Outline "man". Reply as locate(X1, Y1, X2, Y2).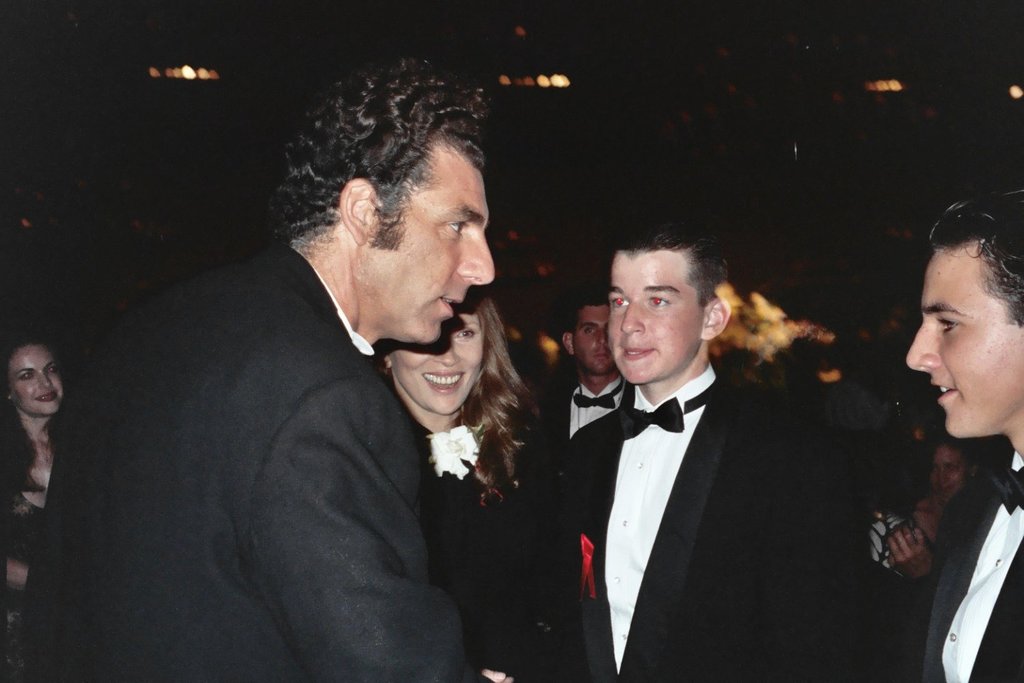
locate(900, 188, 1023, 682).
